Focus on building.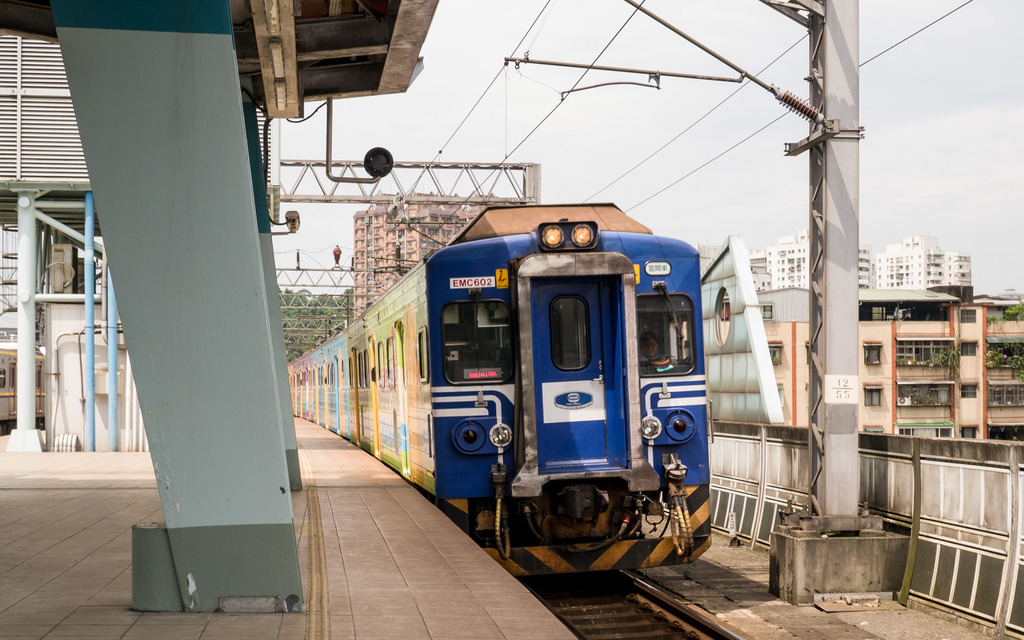
Focused at 354:193:526:317.
